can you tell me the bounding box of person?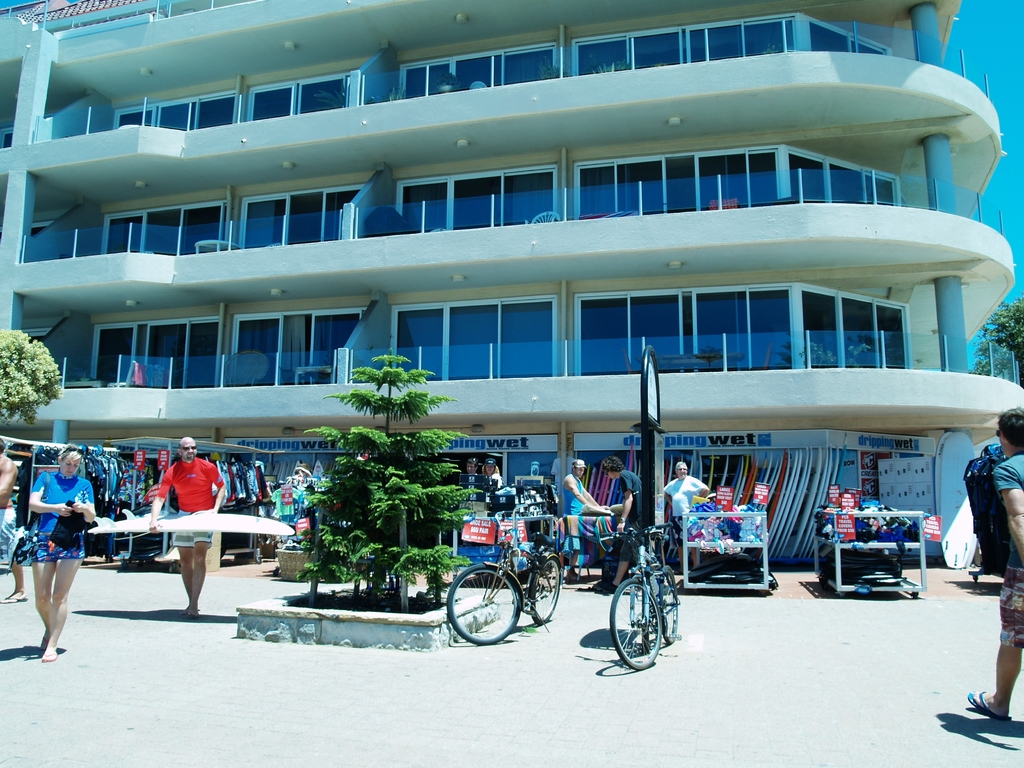
locate(966, 407, 1023, 728).
